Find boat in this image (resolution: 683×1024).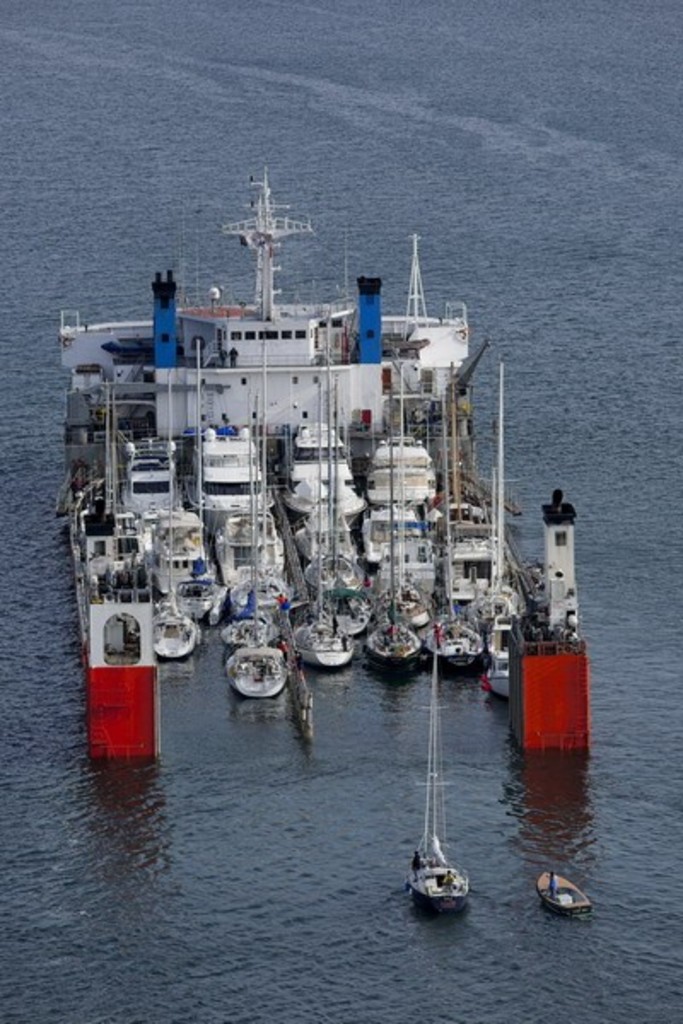
BBox(193, 418, 278, 514).
